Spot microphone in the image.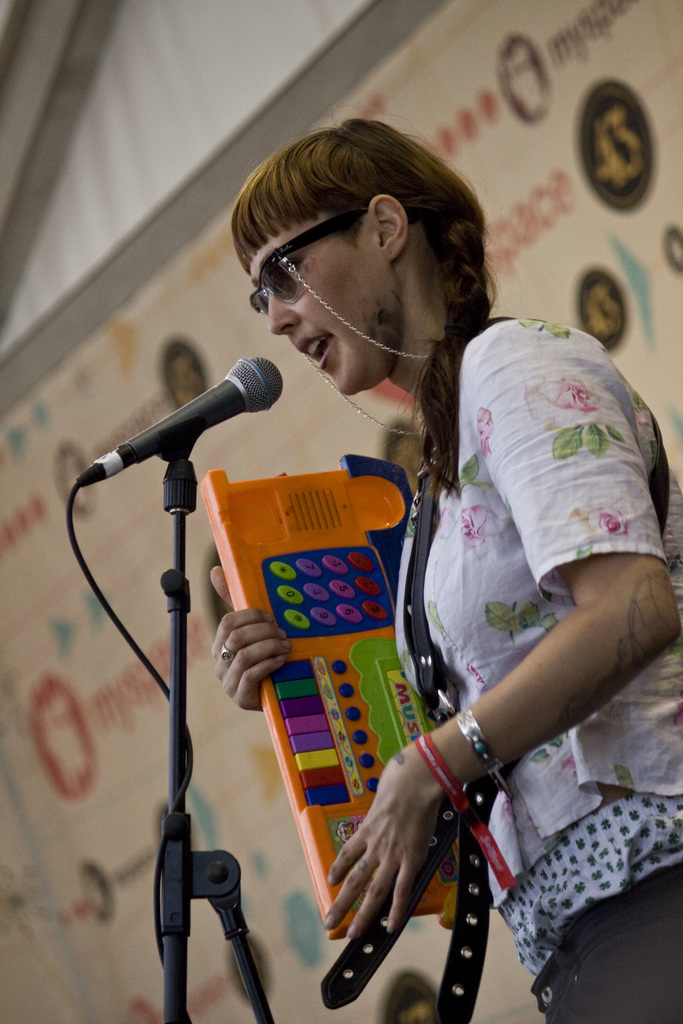
microphone found at 79 348 290 475.
